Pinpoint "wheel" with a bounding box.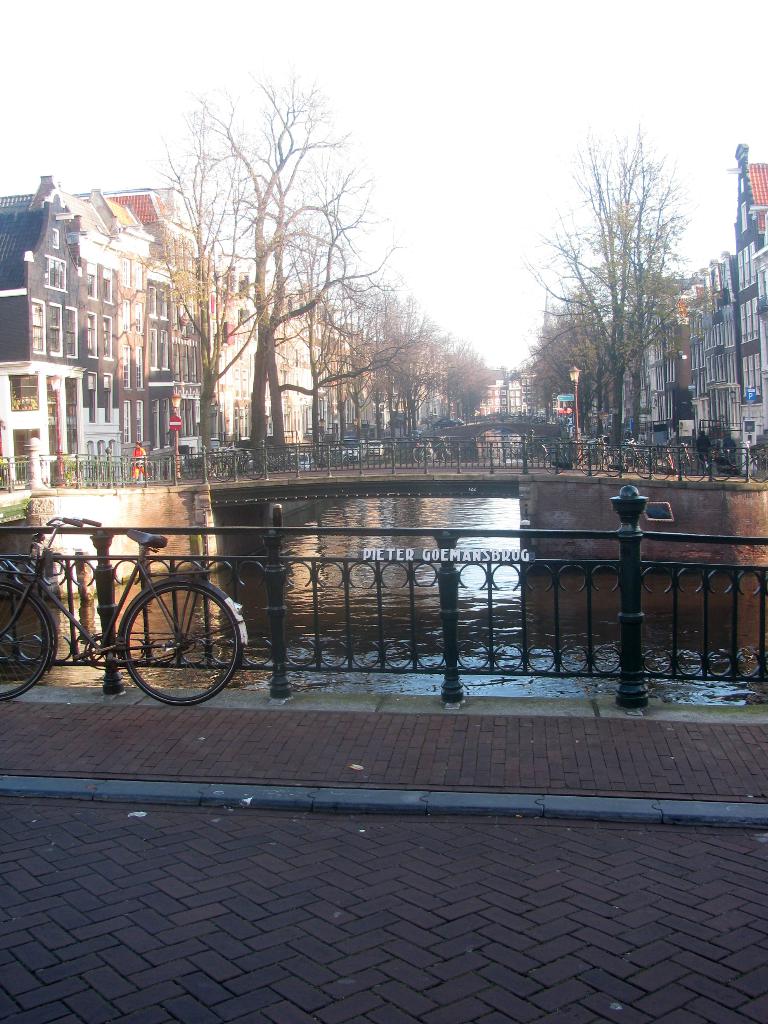
Rect(121, 582, 241, 710).
